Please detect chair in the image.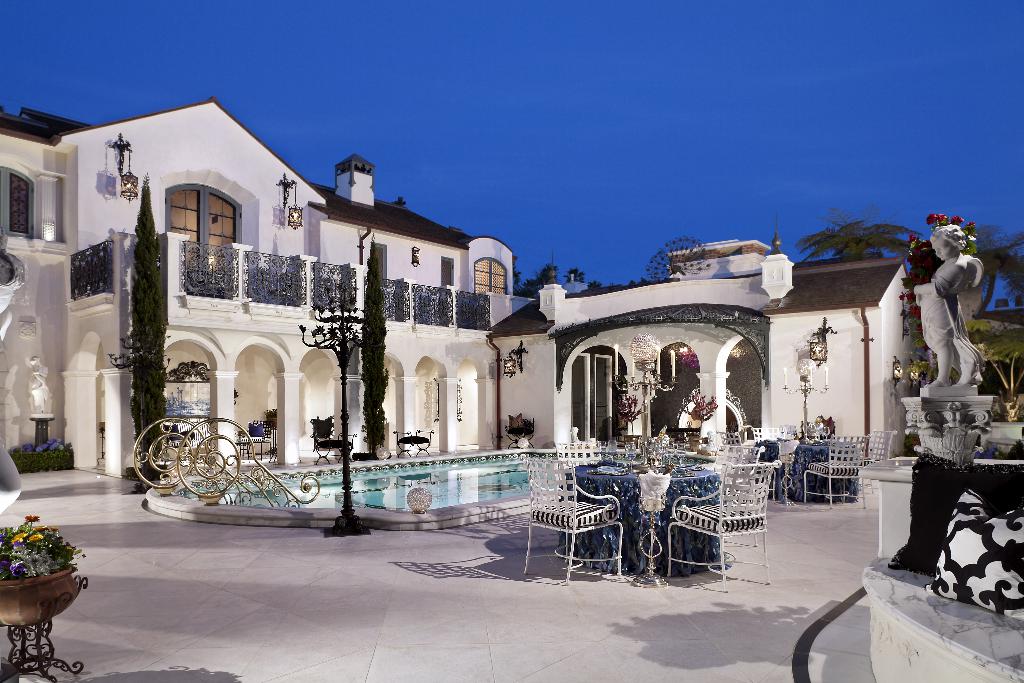
left=520, top=469, right=641, bottom=582.
